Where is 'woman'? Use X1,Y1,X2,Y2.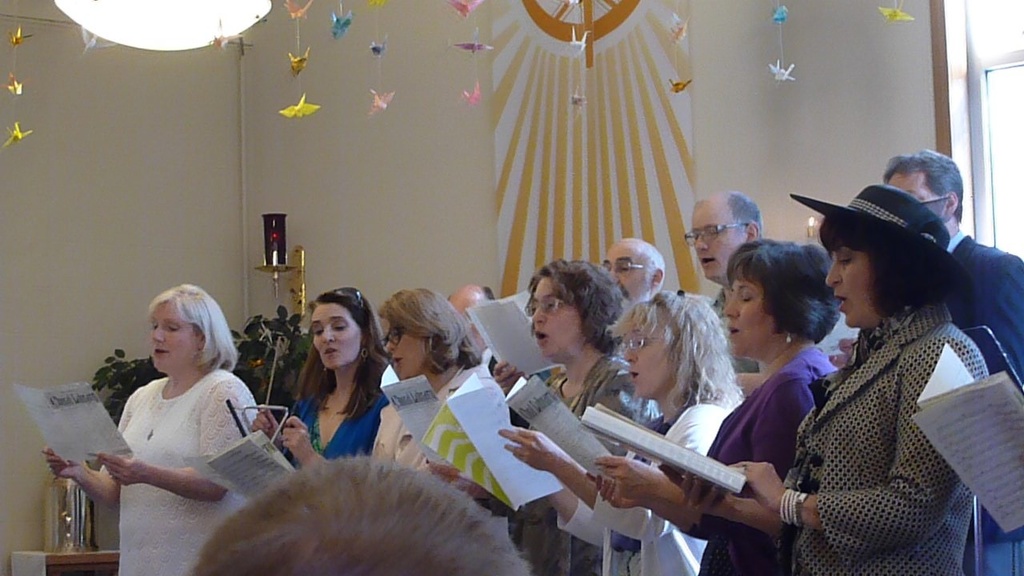
496,287,742,575.
